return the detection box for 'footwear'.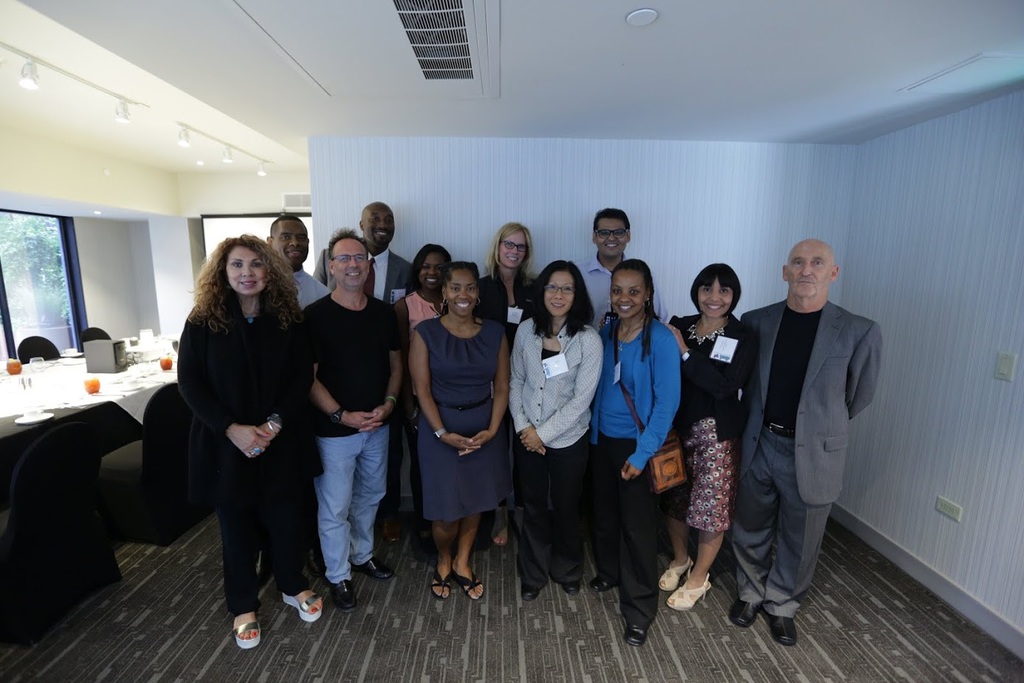
x1=729, y1=600, x2=764, y2=631.
